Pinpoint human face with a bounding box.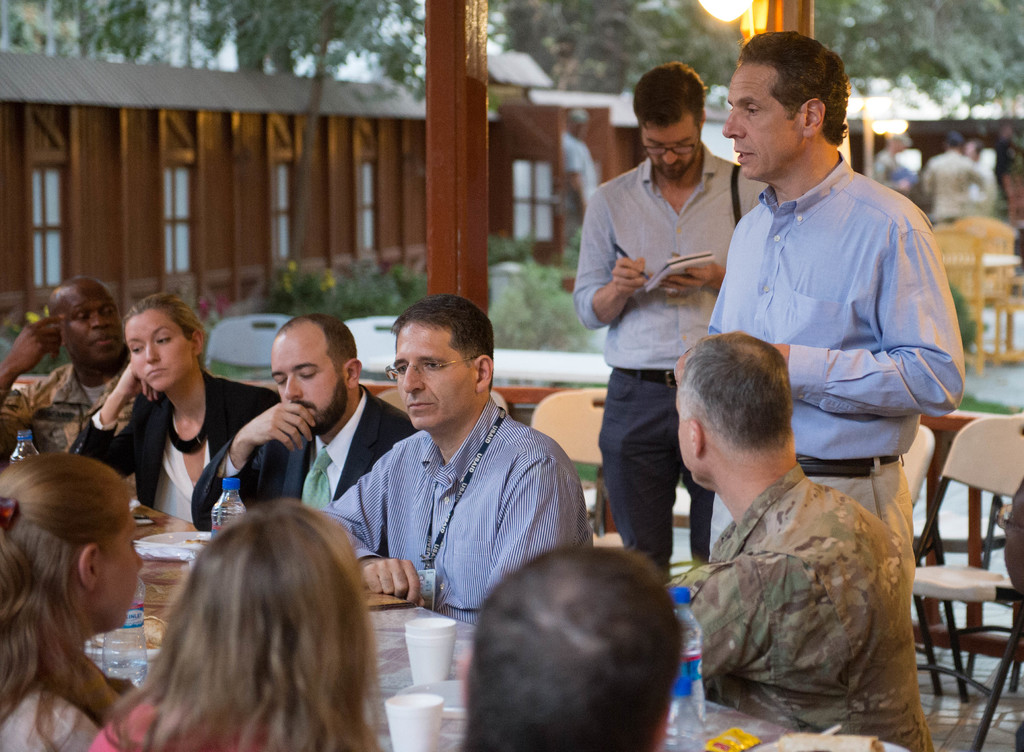
642, 111, 697, 179.
